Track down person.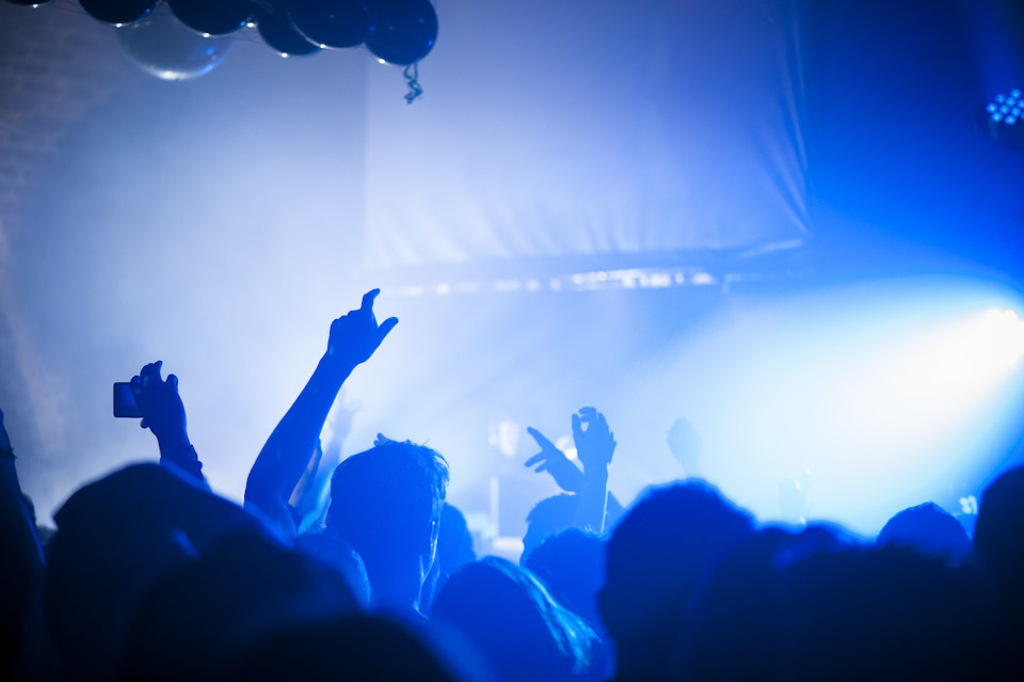
Tracked to crop(971, 467, 1023, 681).
